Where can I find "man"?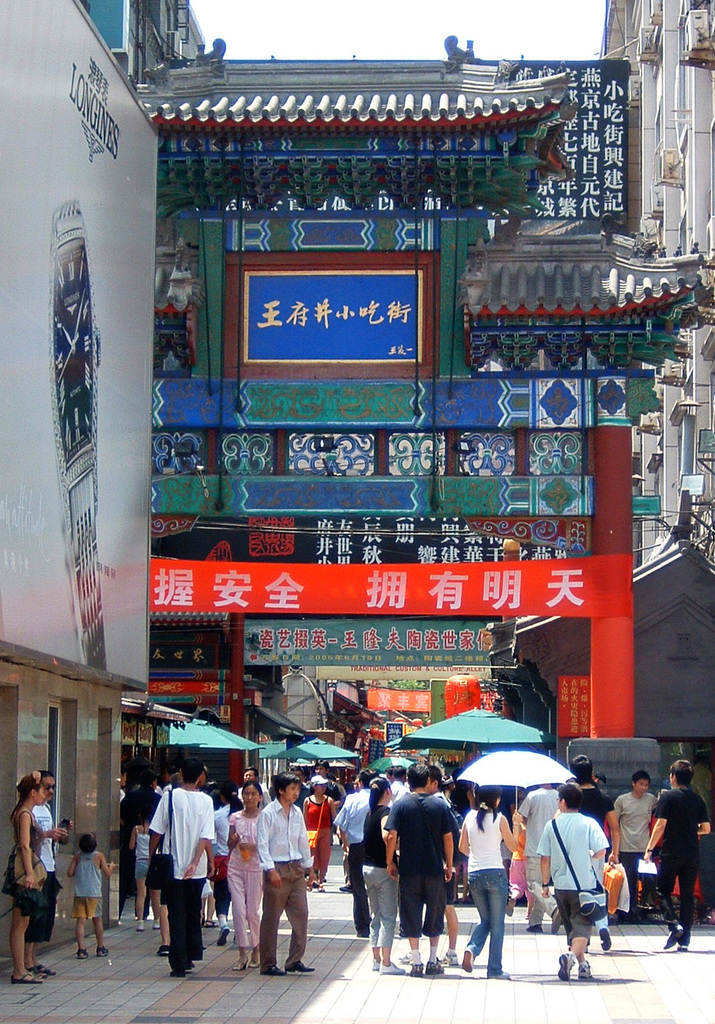
You can find it at bbox=[381, 764, 394, 782].
